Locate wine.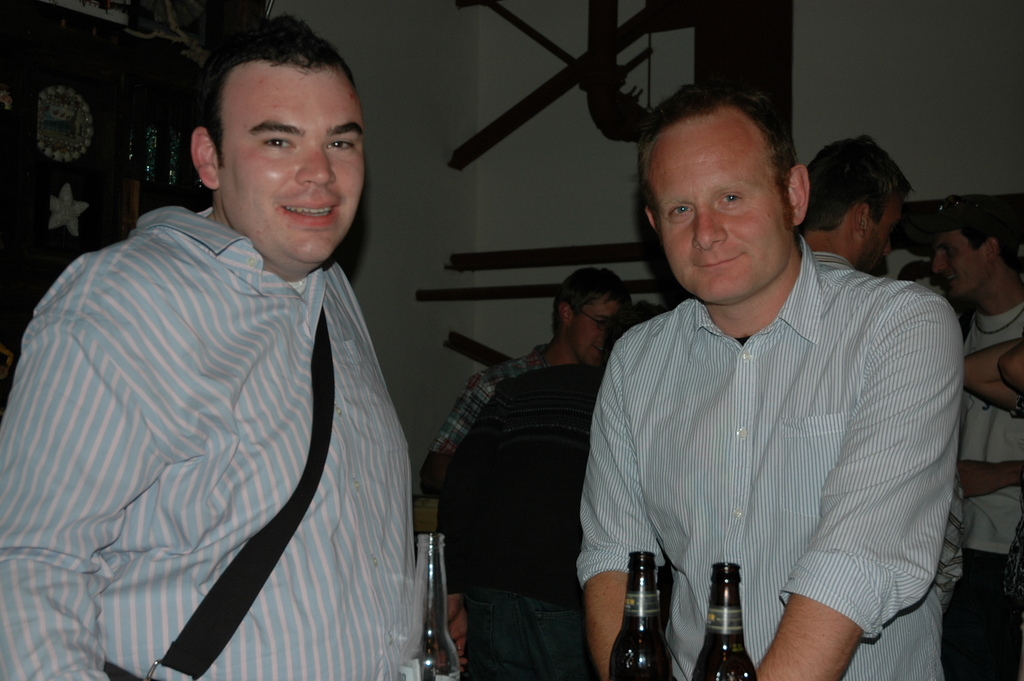
Bounding box: (603, 546, 678, 680).
